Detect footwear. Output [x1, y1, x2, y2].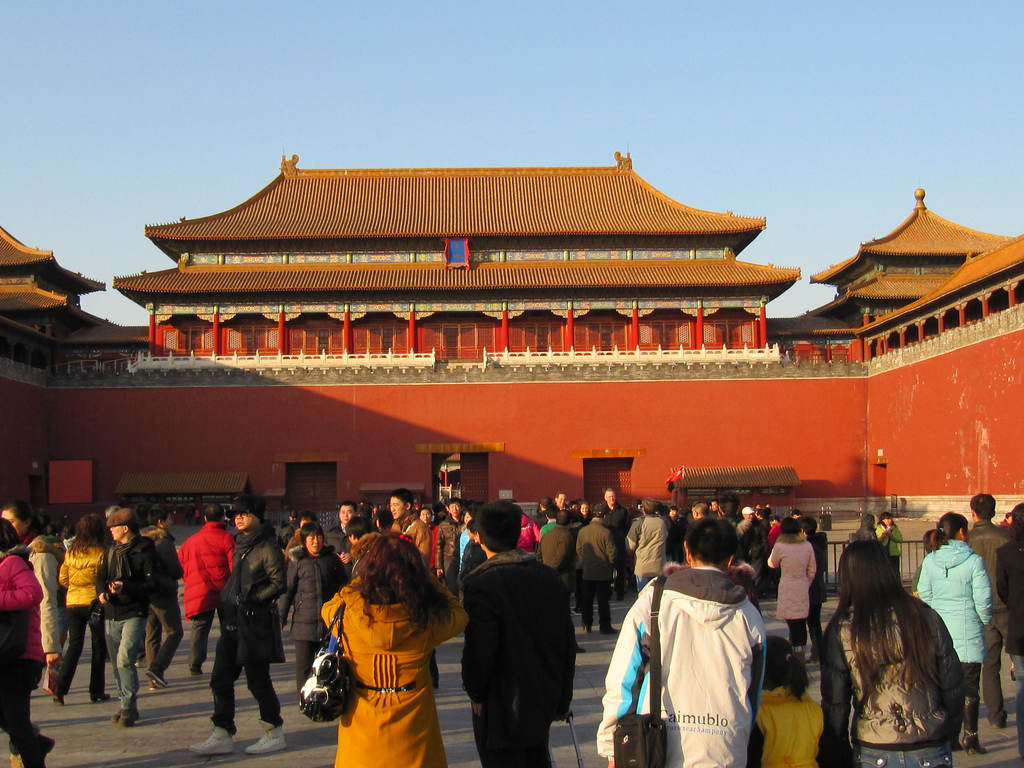
[242, 734, 286, 753].
